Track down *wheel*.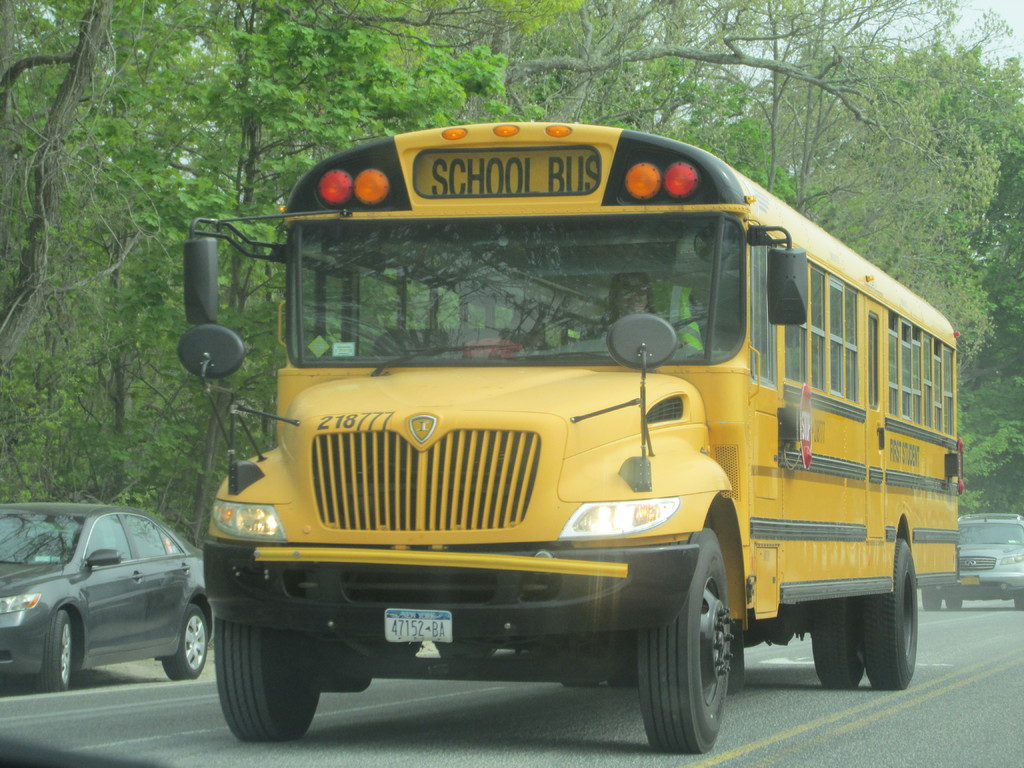
Tracked to {"x1": 862, "y1": 541, "x2": 922, "y2": 697}.
